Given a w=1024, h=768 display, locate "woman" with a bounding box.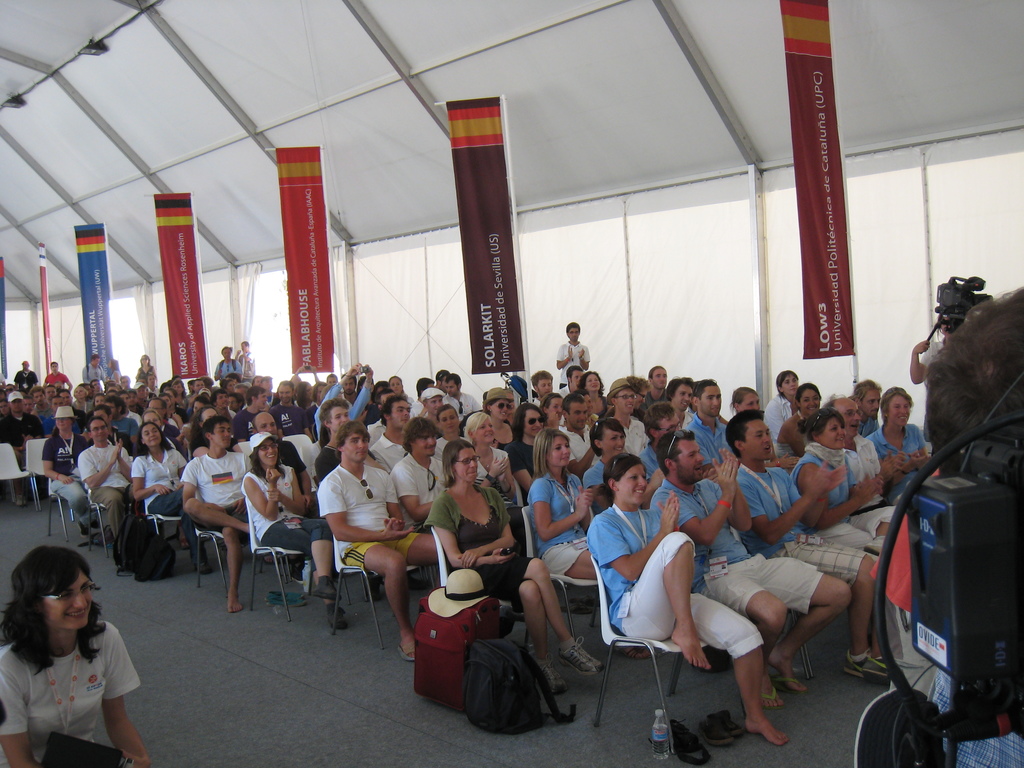
Located: locate(768, 366, 810, 442).
